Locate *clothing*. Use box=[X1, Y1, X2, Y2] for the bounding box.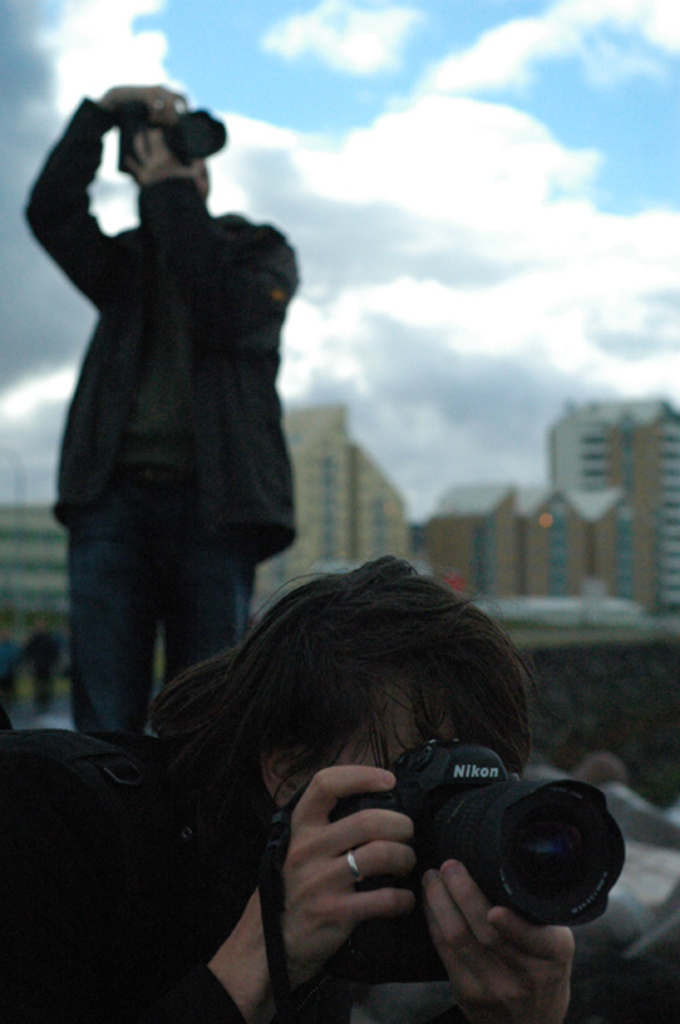
box=[57, 494, 263, 729].
